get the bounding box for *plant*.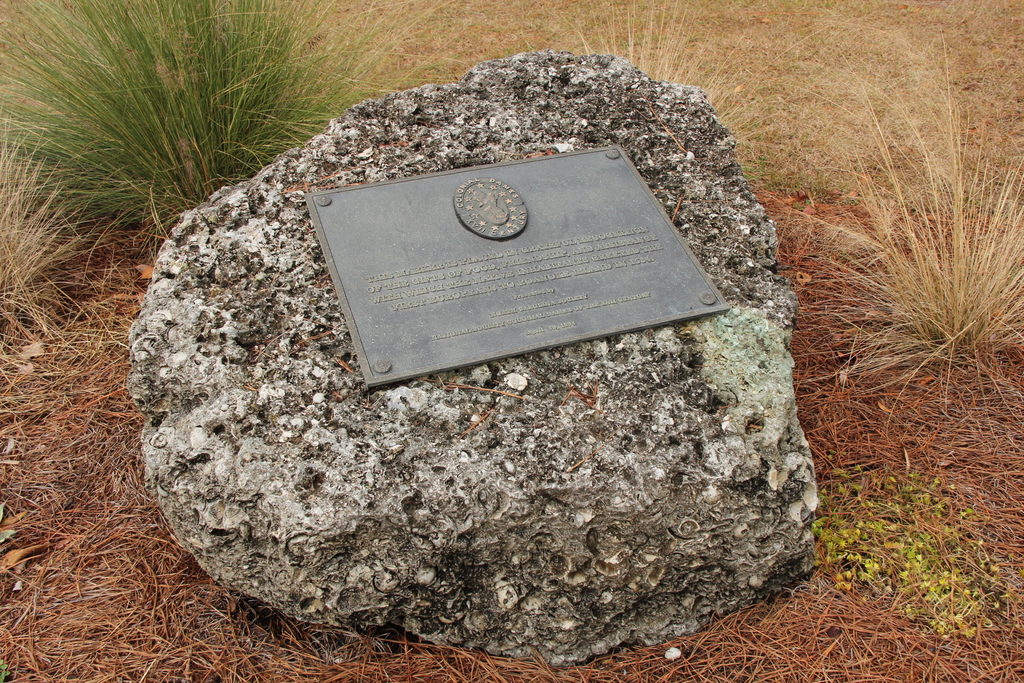
region(0, 119, 103, 332).
